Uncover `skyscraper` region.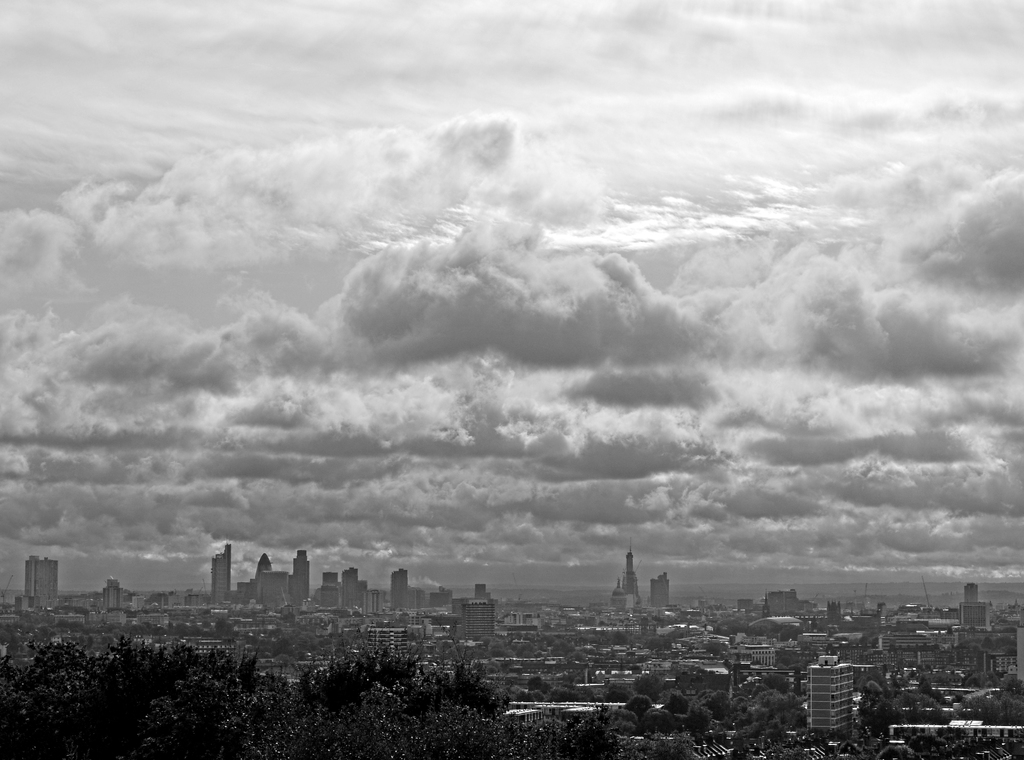
Uncovered: x1=387, y1=562, x2=409, y2=612.
